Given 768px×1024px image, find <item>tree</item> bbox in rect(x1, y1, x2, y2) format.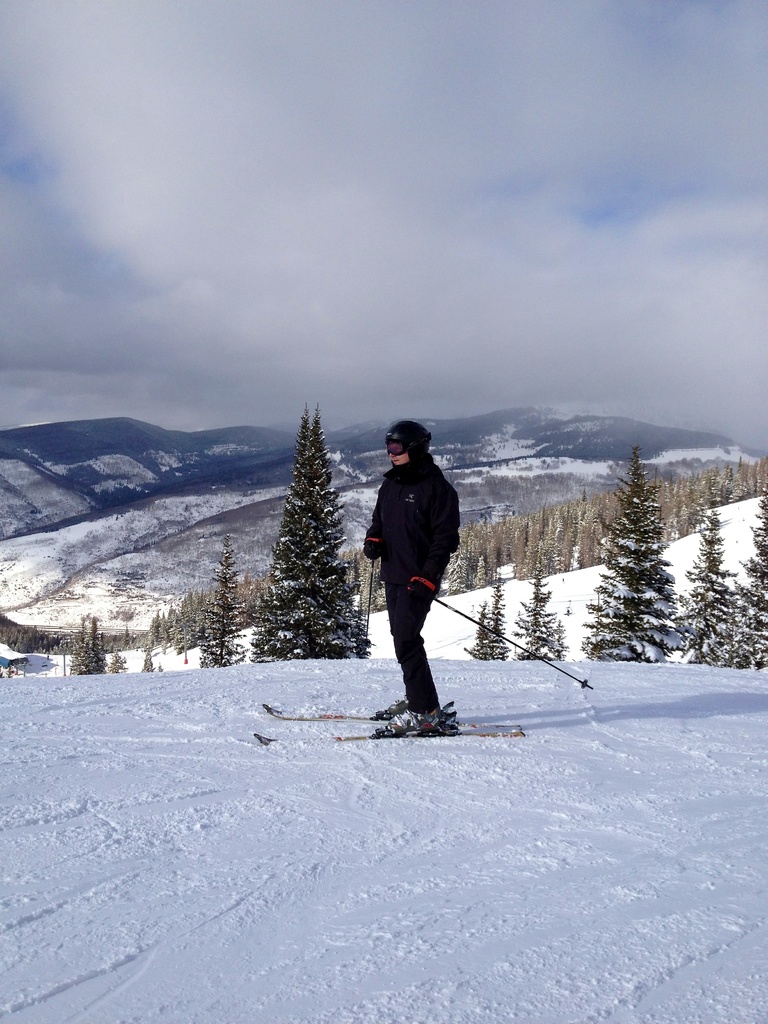
rect(248, 399, 369, 655).
